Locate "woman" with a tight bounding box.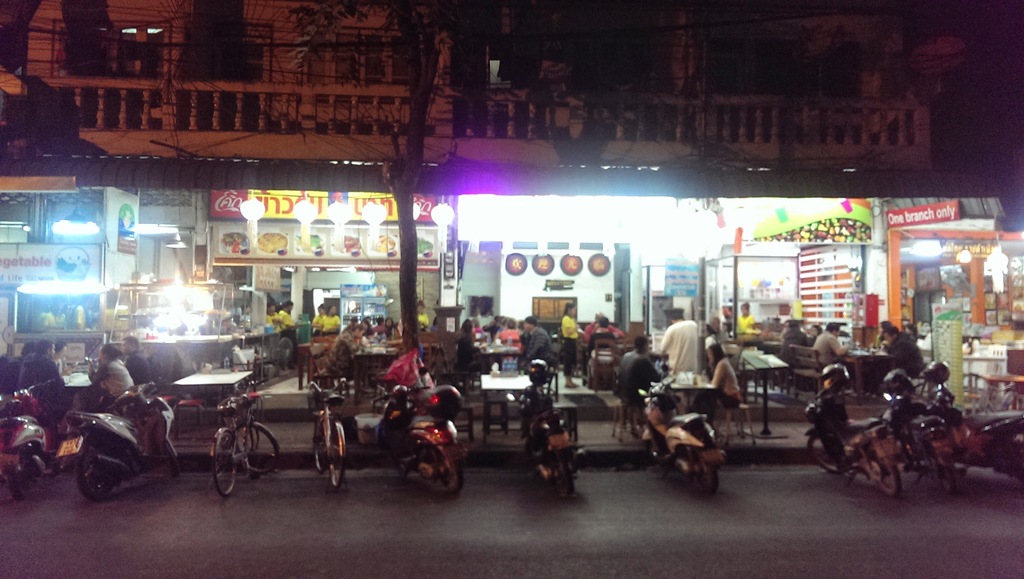
region(456, 321, 487, 377).
